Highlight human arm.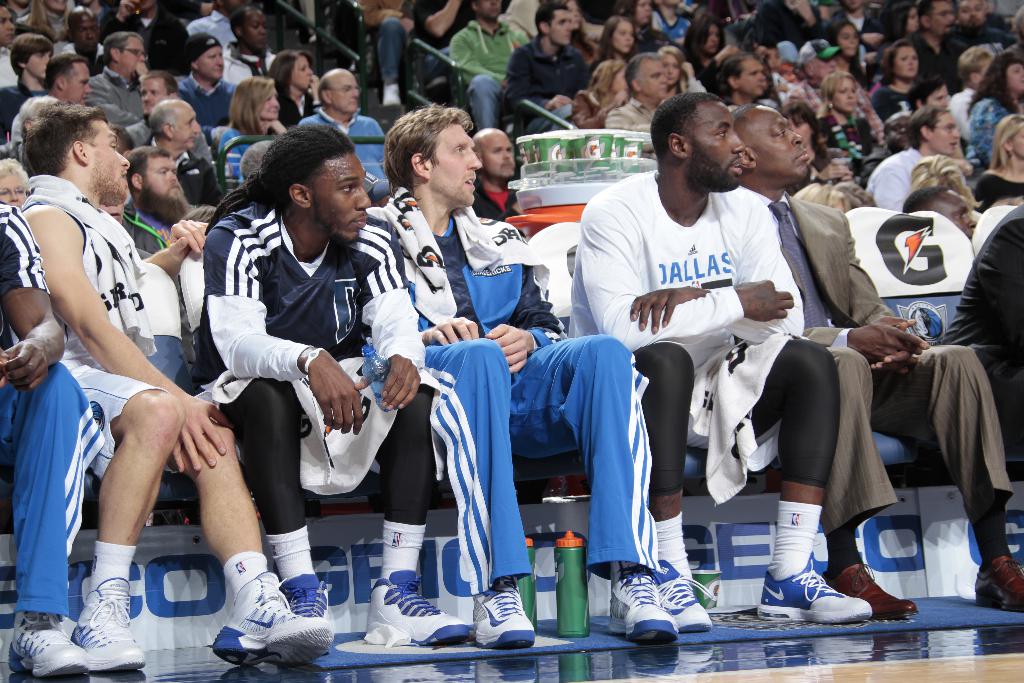
Highlighted region: [x1=815, y1=160, x2=852, y2=182].
